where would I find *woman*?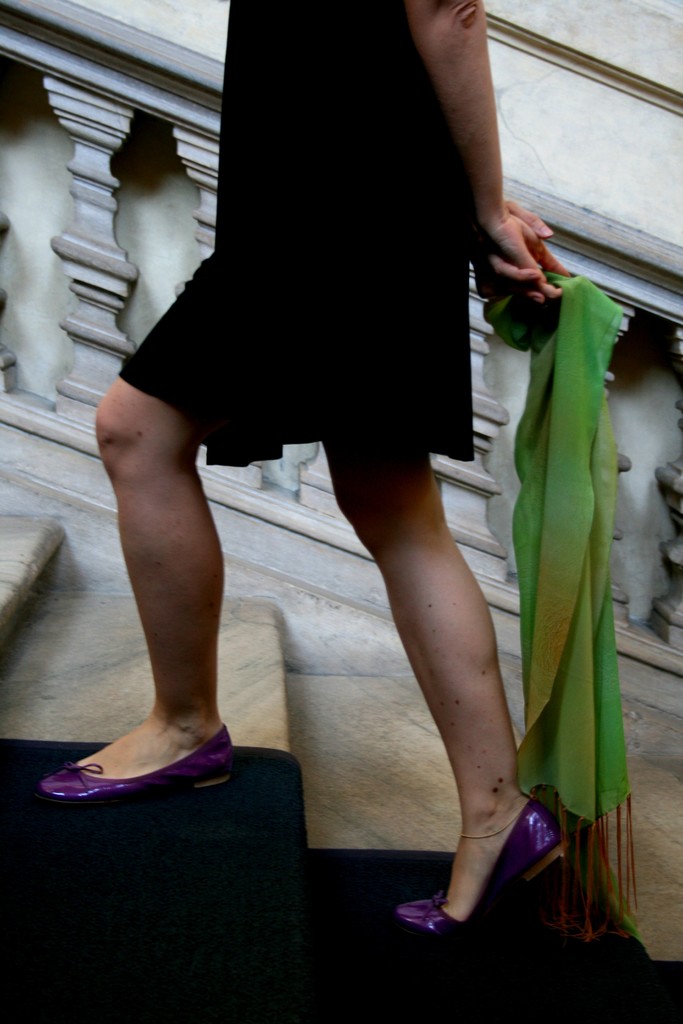
At bbox(79, 76, 604, 919).
